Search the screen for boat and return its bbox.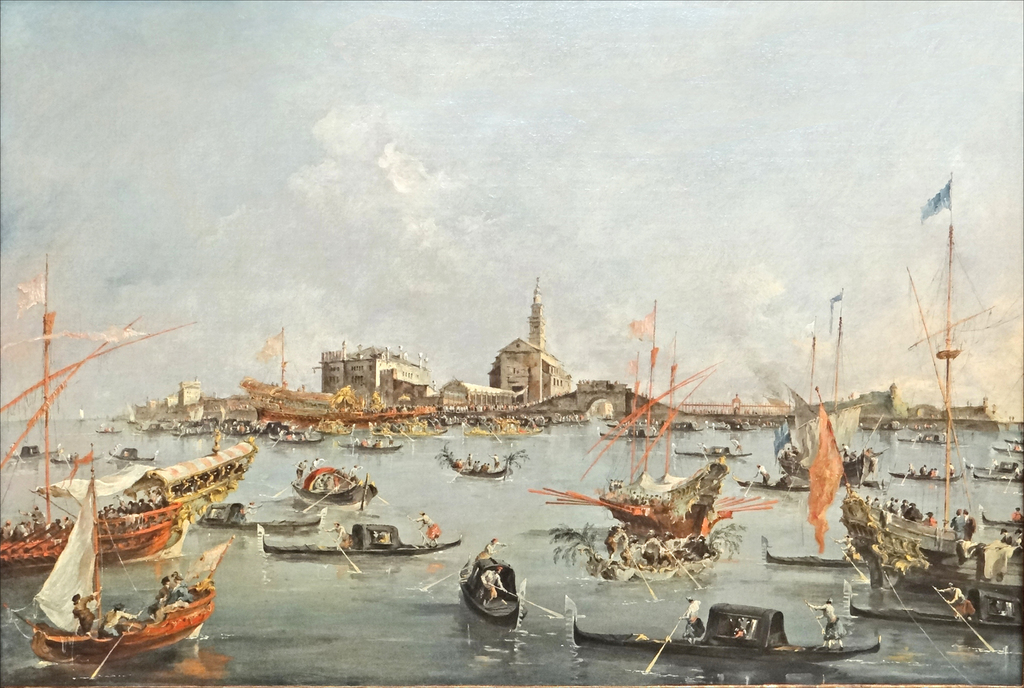
Found: {"left": 890, "top": 425, "right": 954, "bottom": 446}.
